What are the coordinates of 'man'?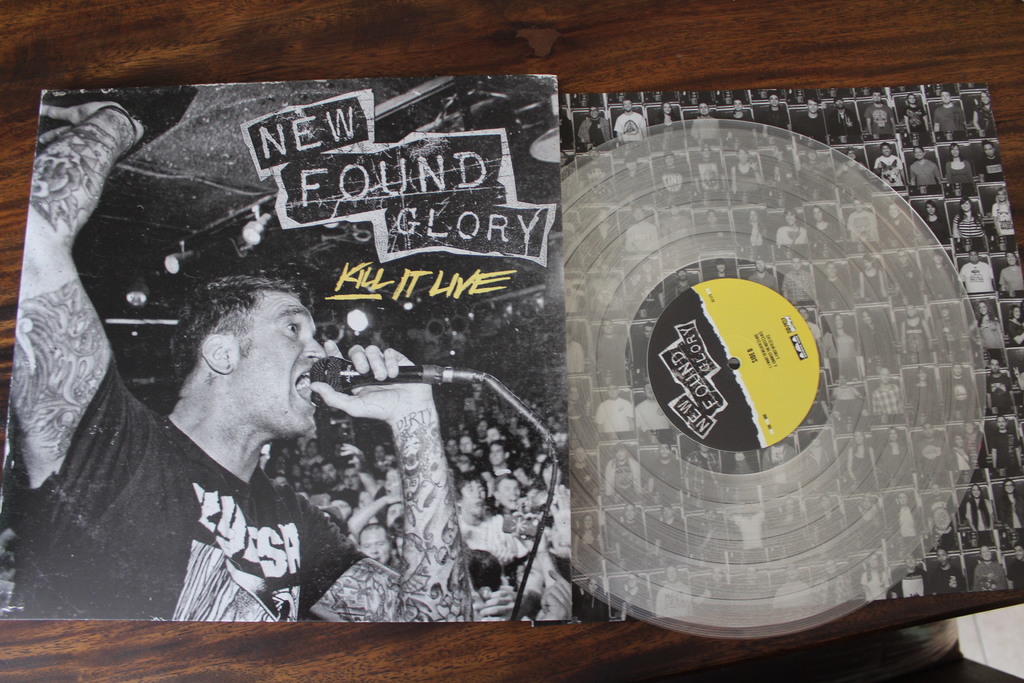
[625, 209, 659, 251].
